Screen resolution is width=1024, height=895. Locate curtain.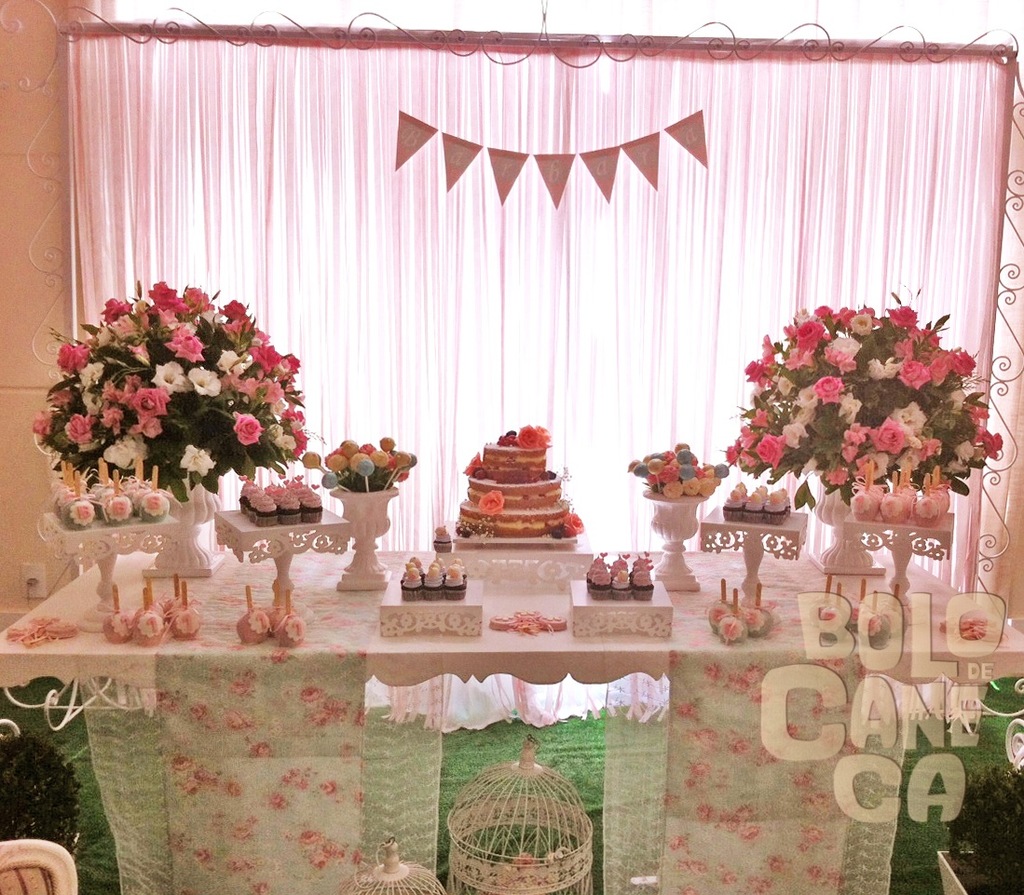
[x1=122, y1=54, x2=979, y2=507].
